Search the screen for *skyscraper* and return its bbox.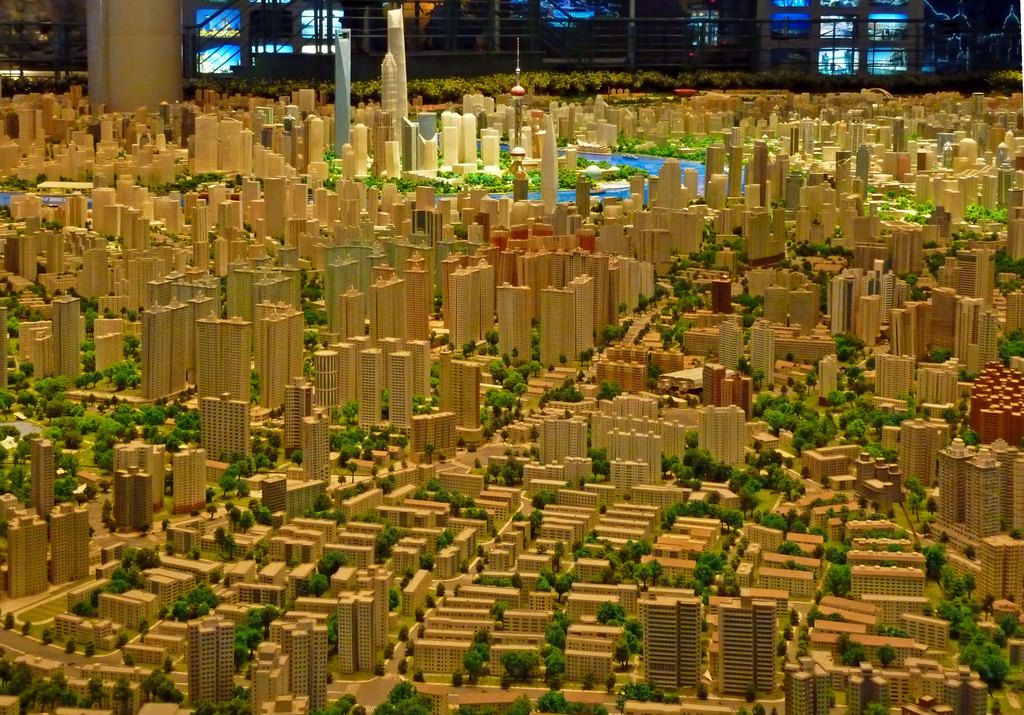
Found: 195:320:252:404.
